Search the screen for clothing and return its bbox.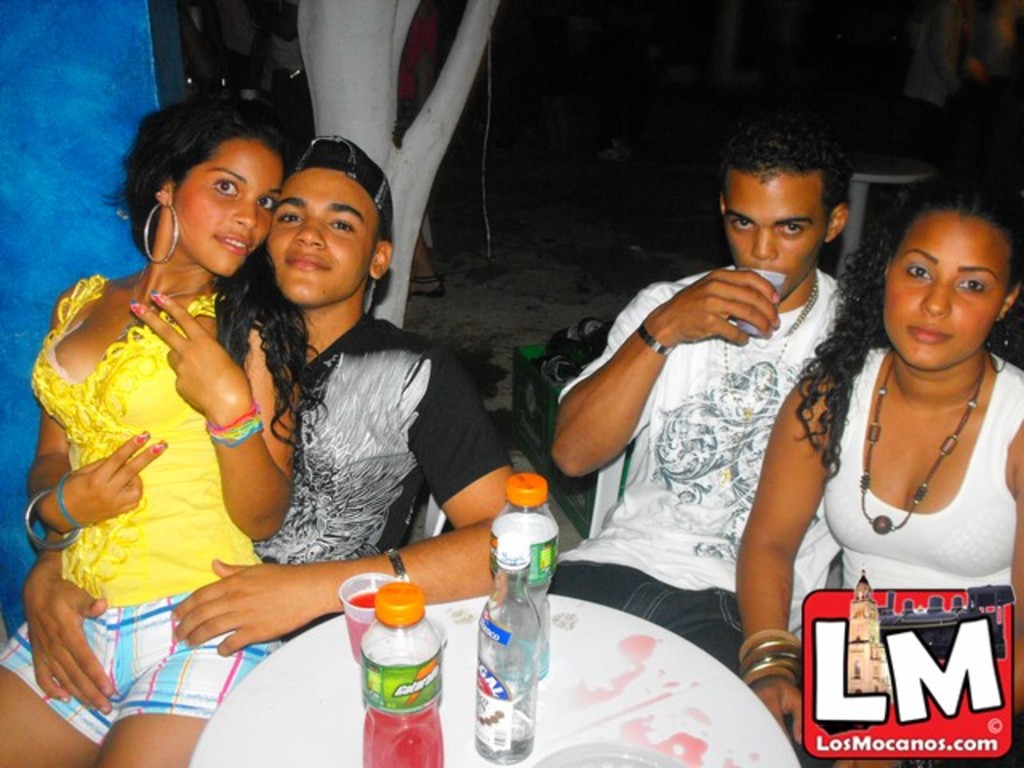
Found: x1=781, y1=336, x2=1022, y2=656.
